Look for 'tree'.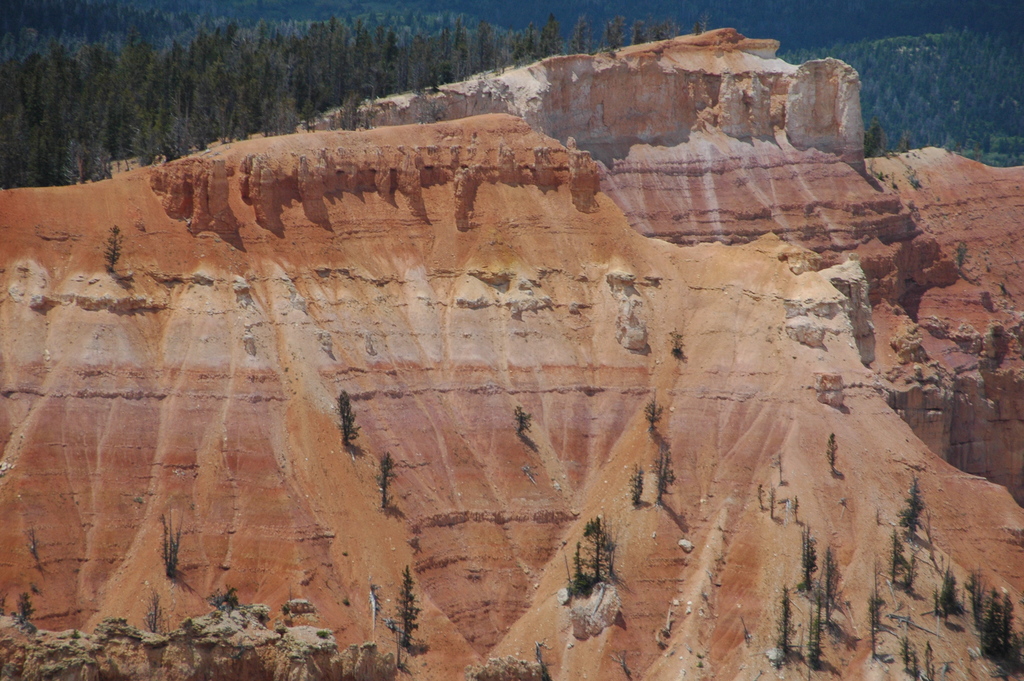
Found: (648, 444, 677, 509).
